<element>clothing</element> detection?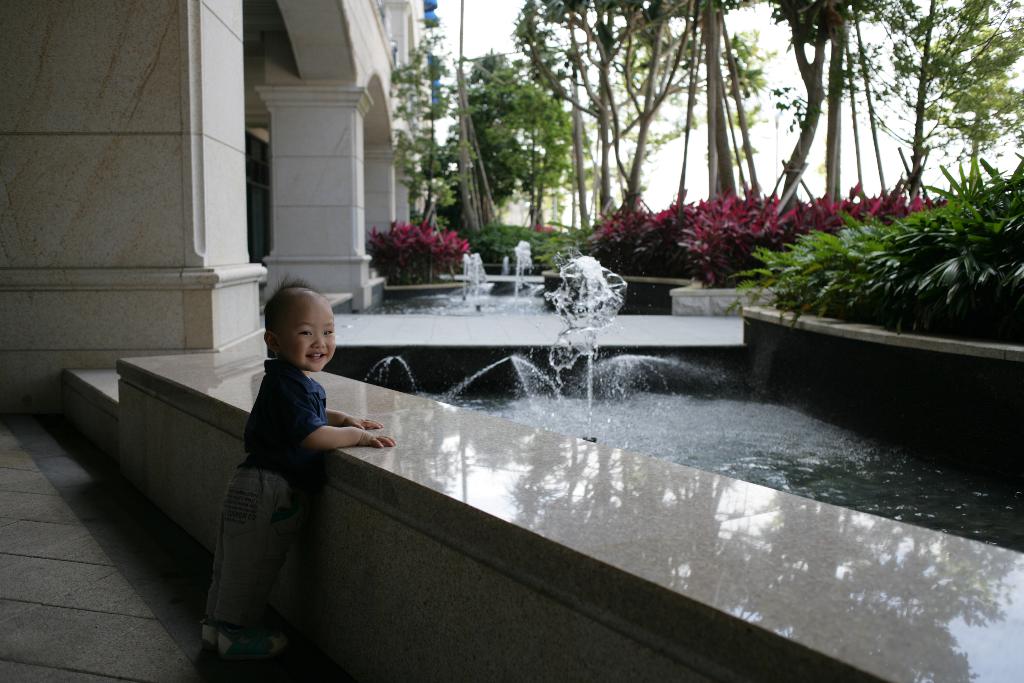
187,360,342,662
